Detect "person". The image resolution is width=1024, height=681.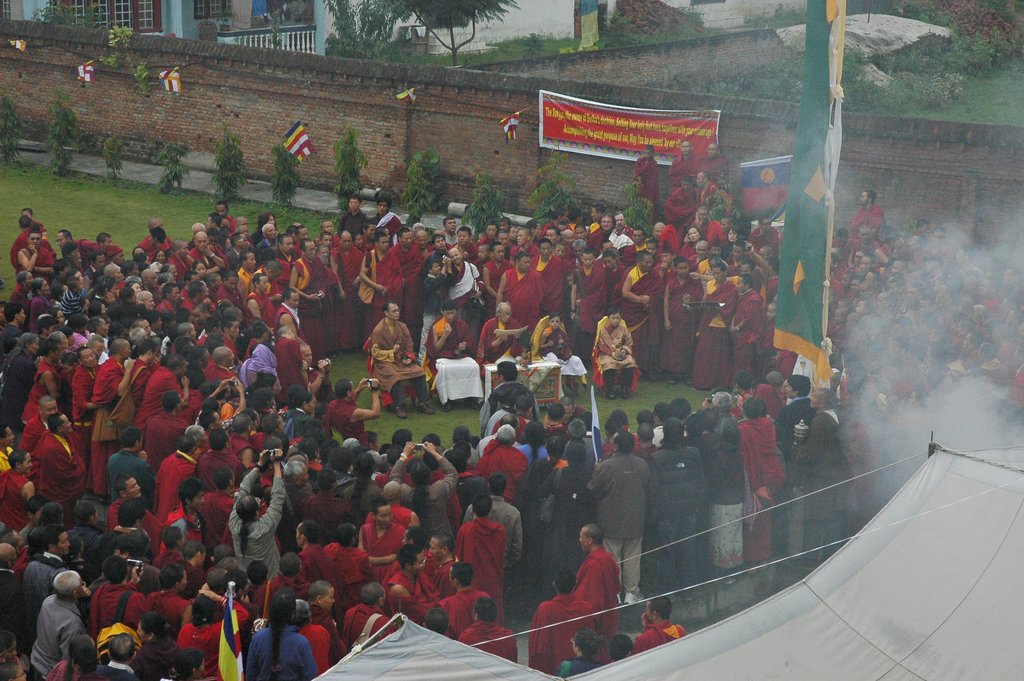
156, 431, 201, 525.
